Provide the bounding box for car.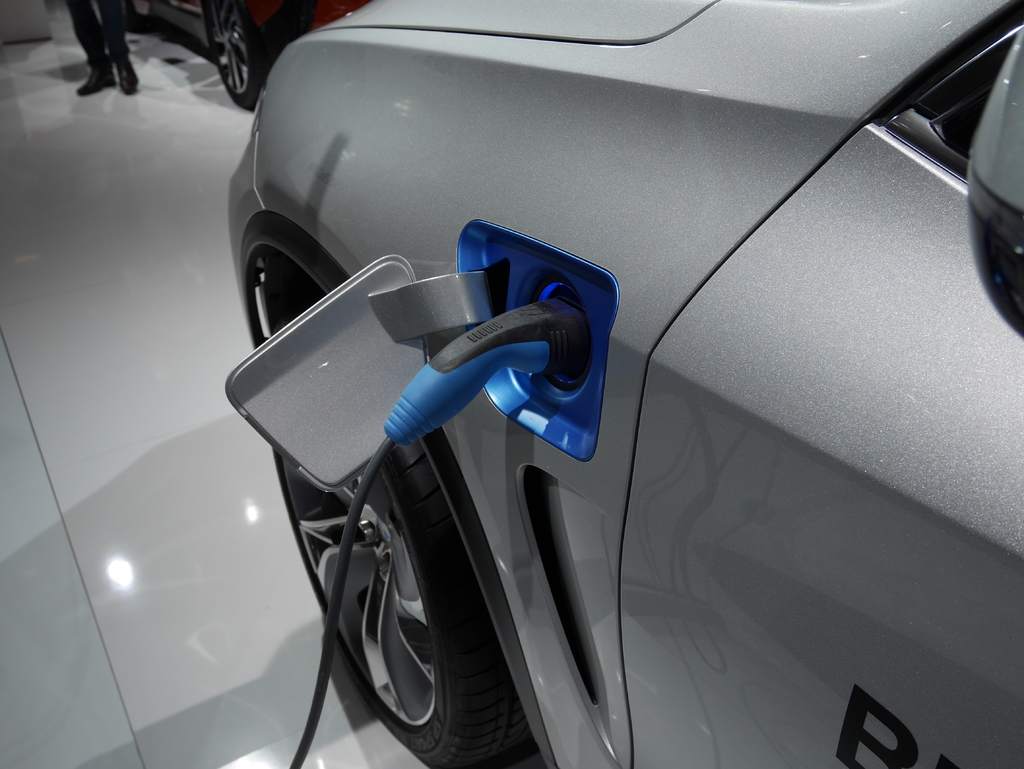
{"left": 120, "top": 0, "right": 365, "bottom": 106}.
